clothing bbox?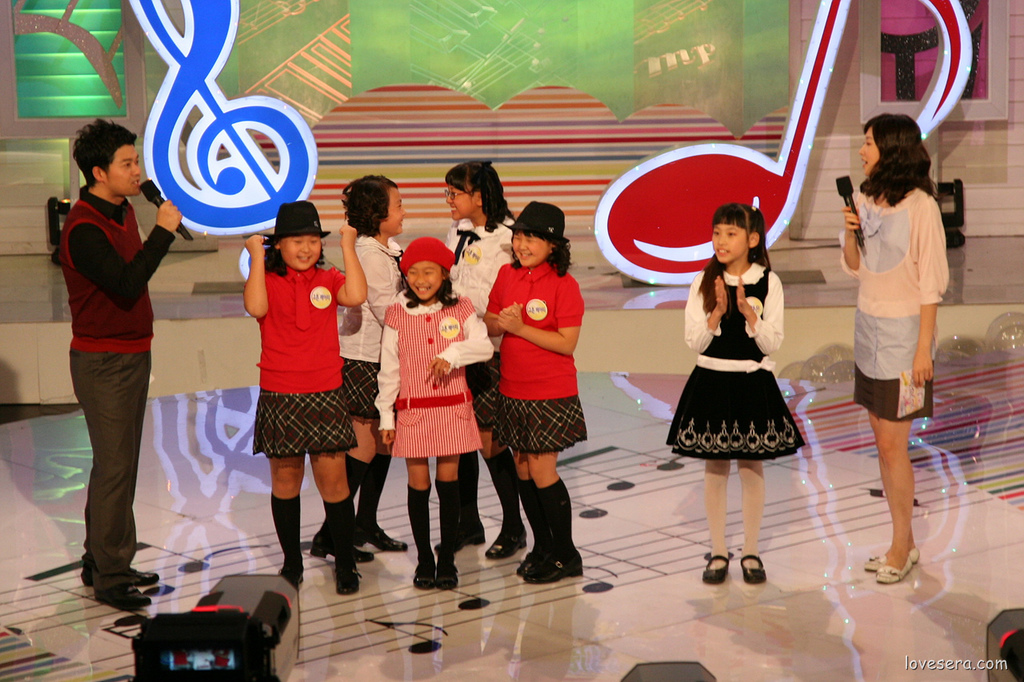
245:263:350:458
